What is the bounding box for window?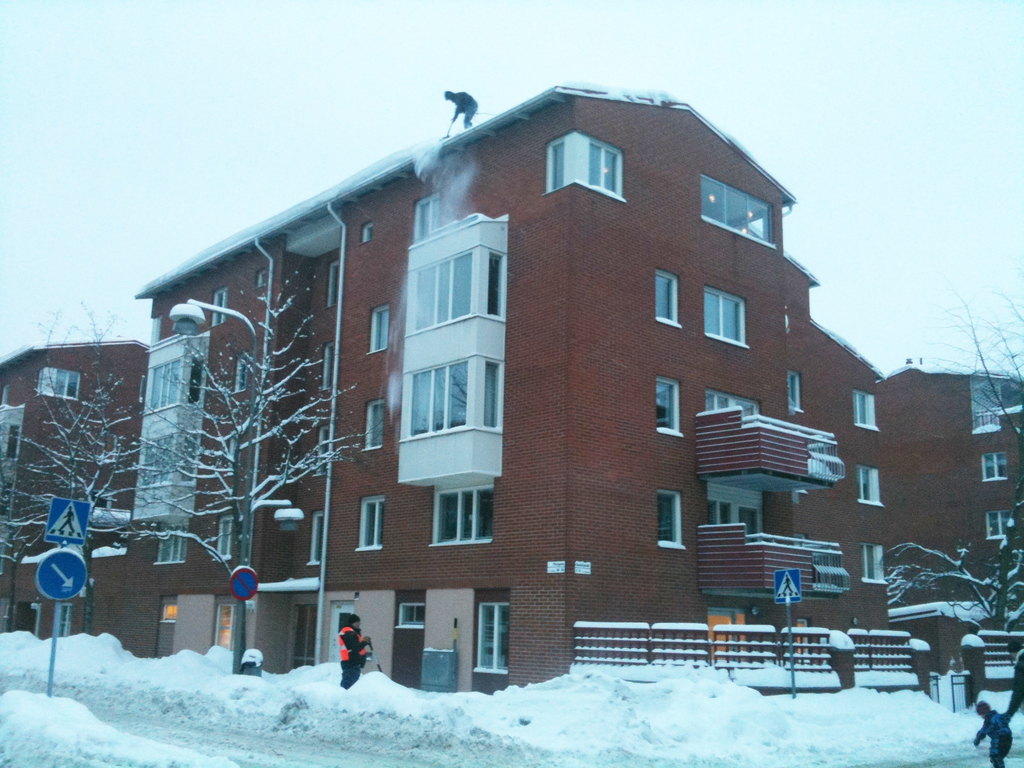
[356,493,387,555].
